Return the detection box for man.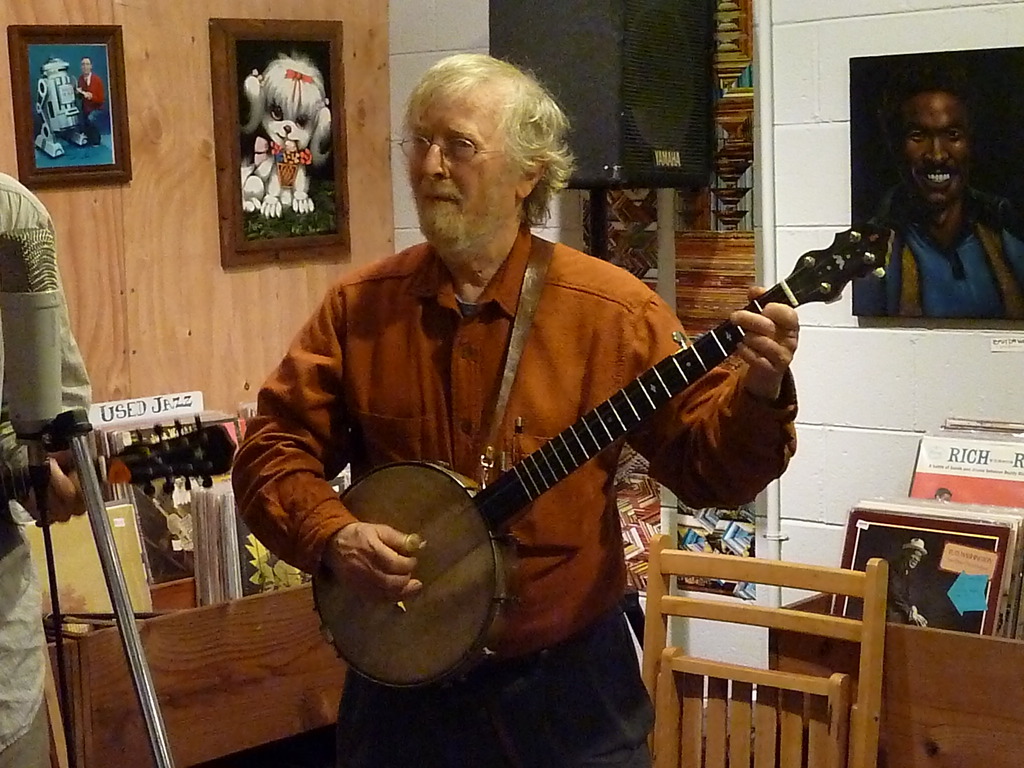
<box>886,538,927,625</box>.
